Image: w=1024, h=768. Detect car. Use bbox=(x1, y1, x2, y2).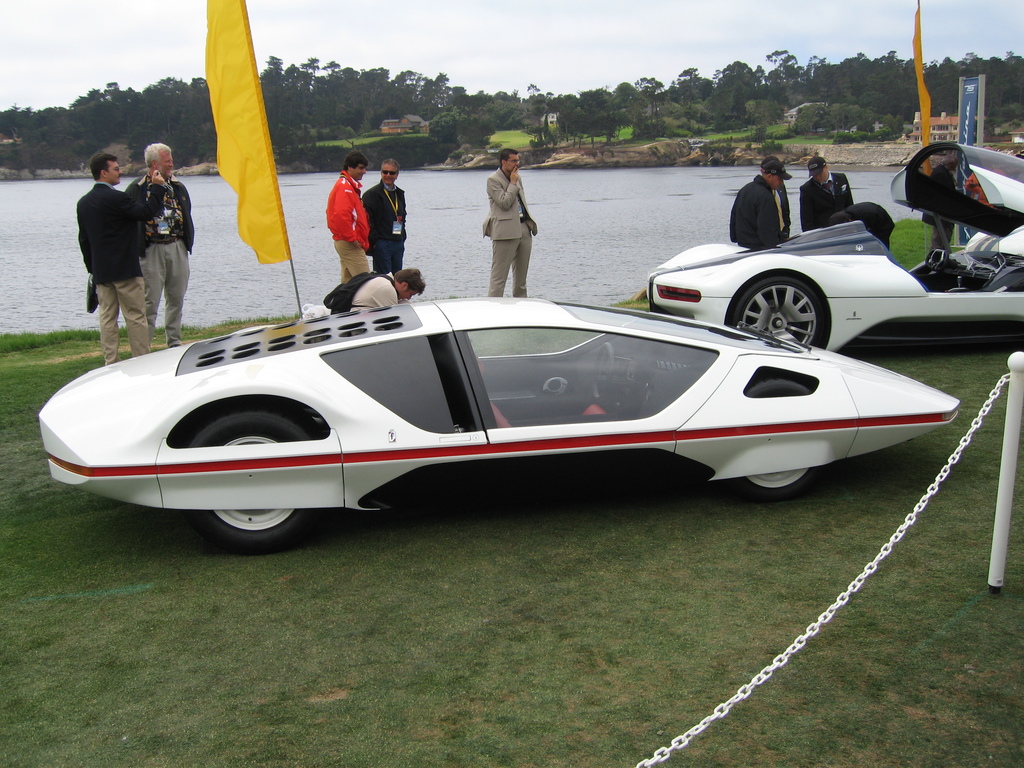
bbox=(644, 135, 1023, 351).
